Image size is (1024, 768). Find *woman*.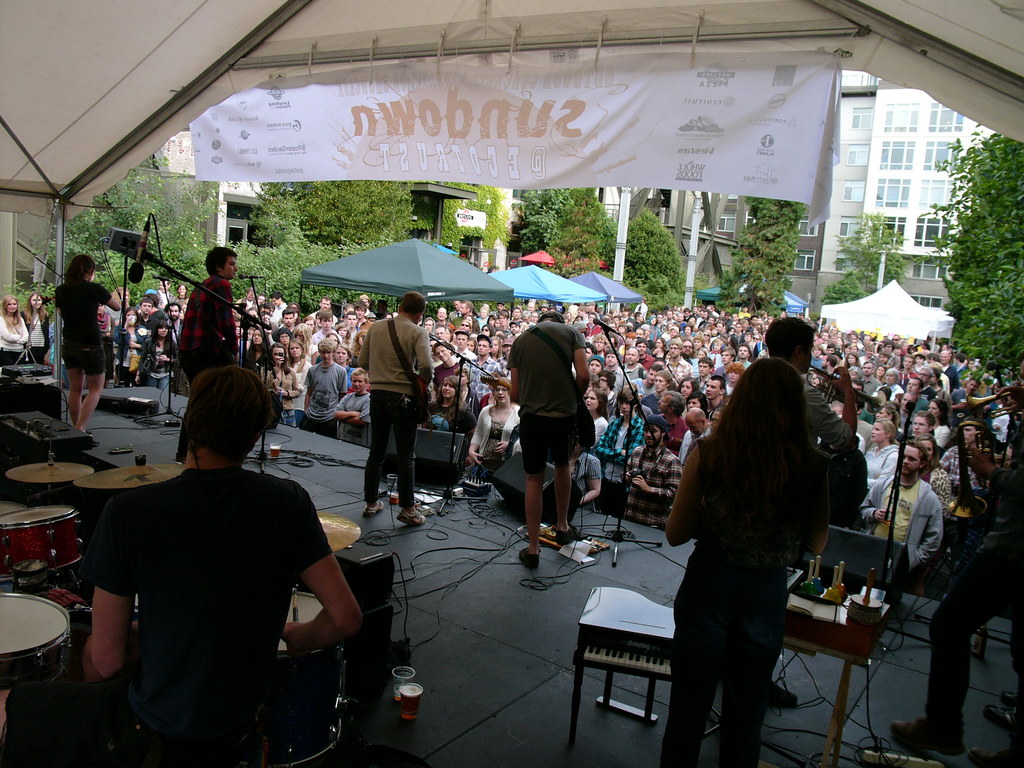
{"x1": 0, "y1": 300, "x2": 29, "y2": 360}.
